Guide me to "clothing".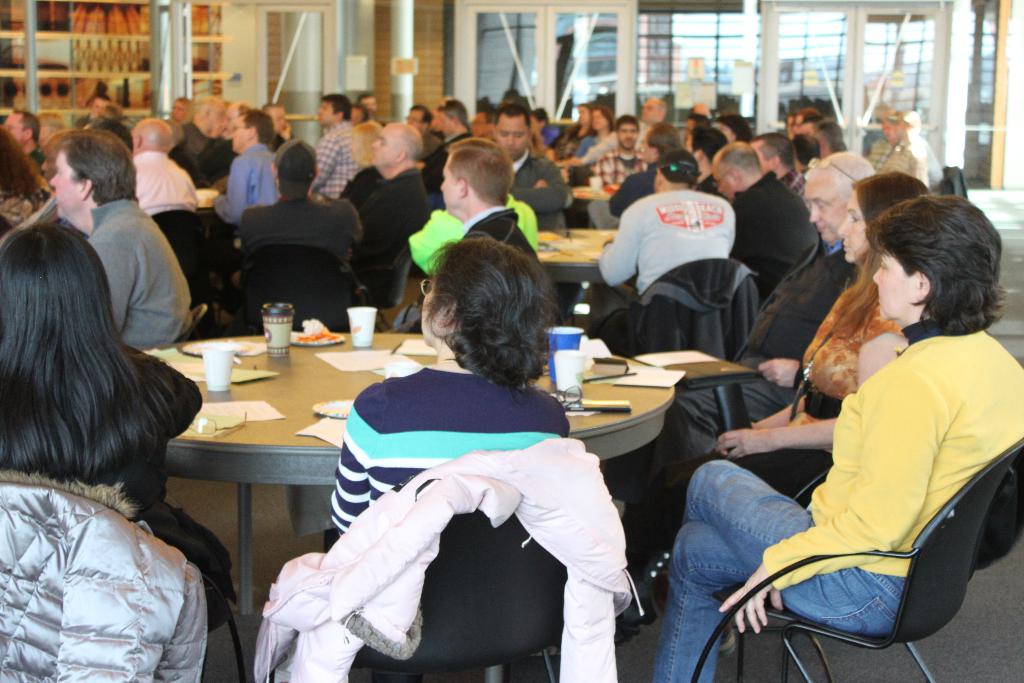
Guidance: [612,267,905,632].
